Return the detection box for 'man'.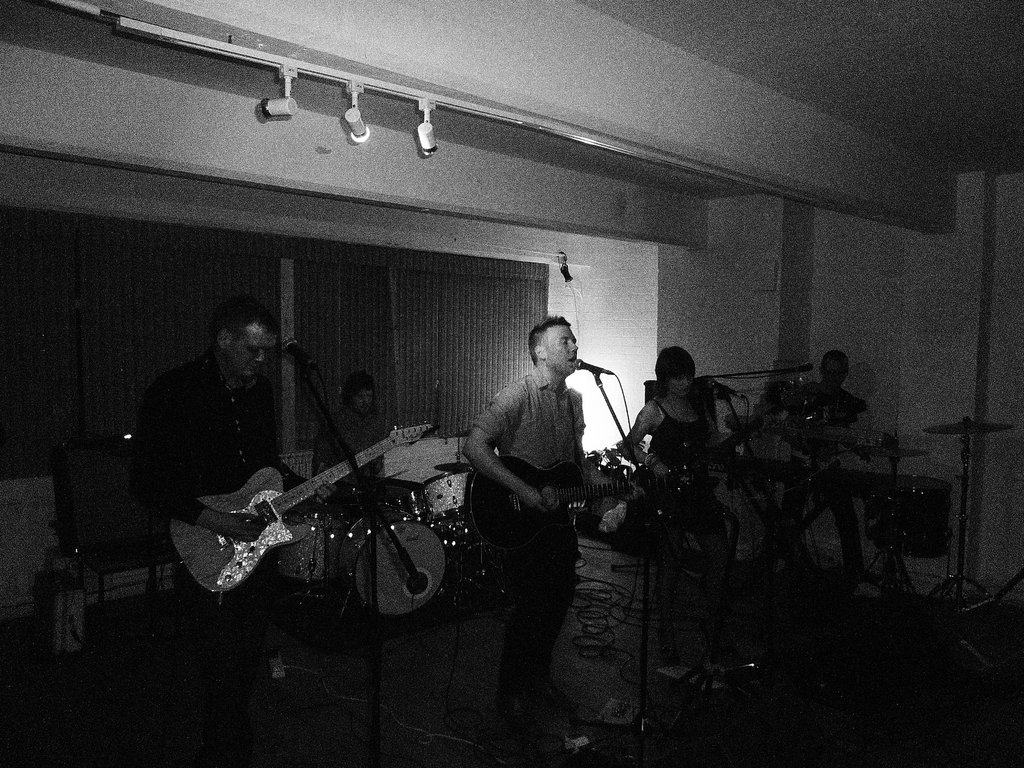
bbox=(129, 294, 335, 767).
